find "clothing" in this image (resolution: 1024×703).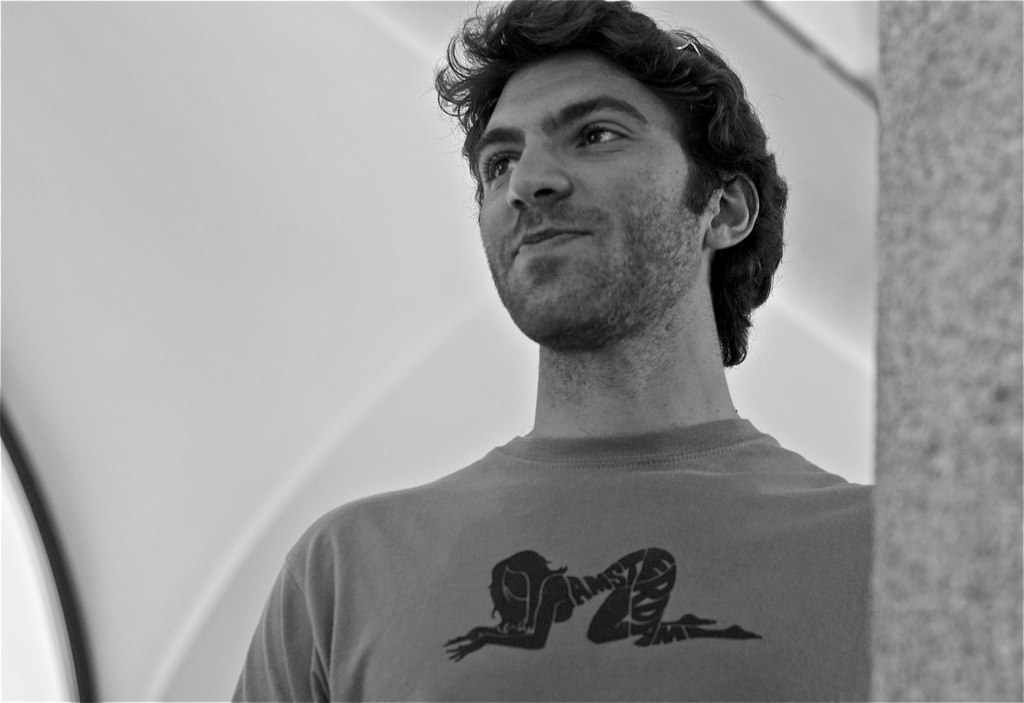
(left=247, top=331, right=885, bottom=679).
